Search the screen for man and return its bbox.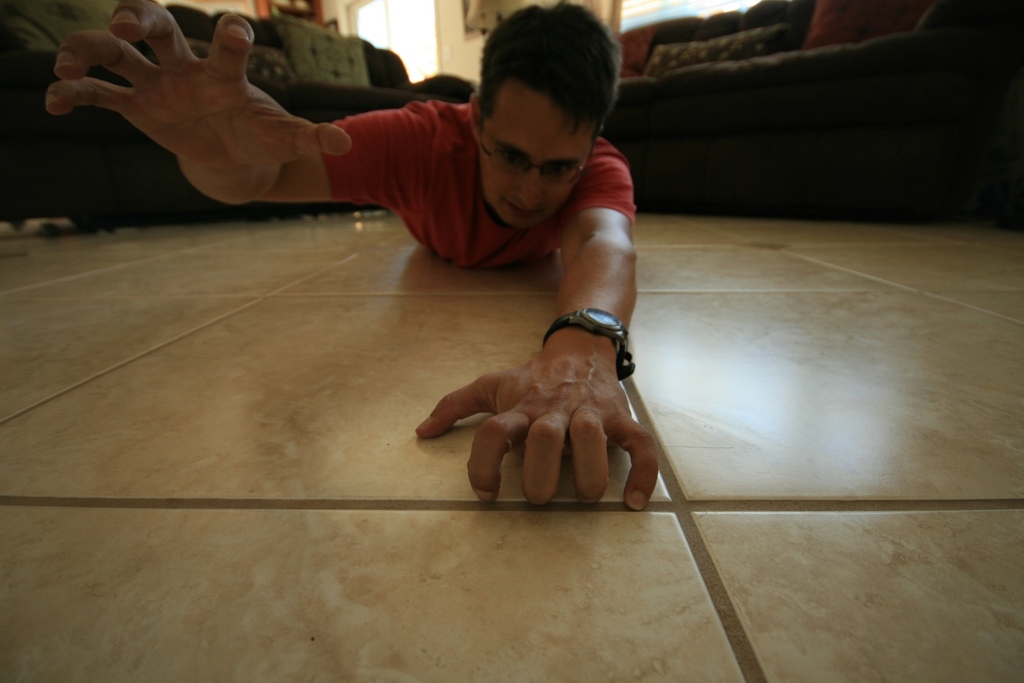
Found: x1=106, y1=29, x2=750, y2=484.
